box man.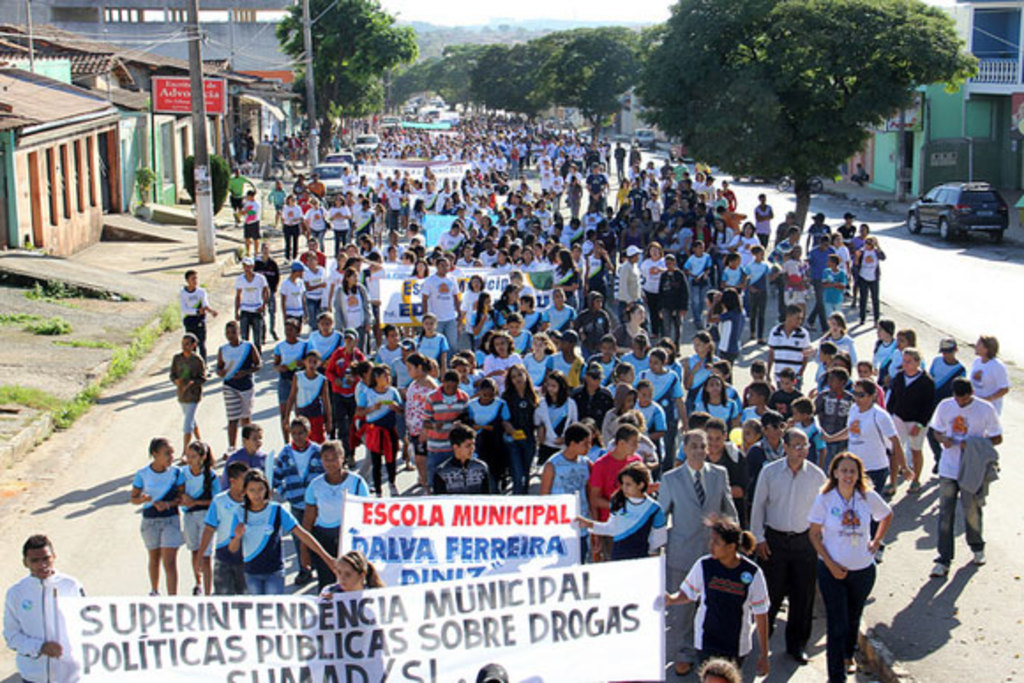
bbox(743, 425, 837, 671).
